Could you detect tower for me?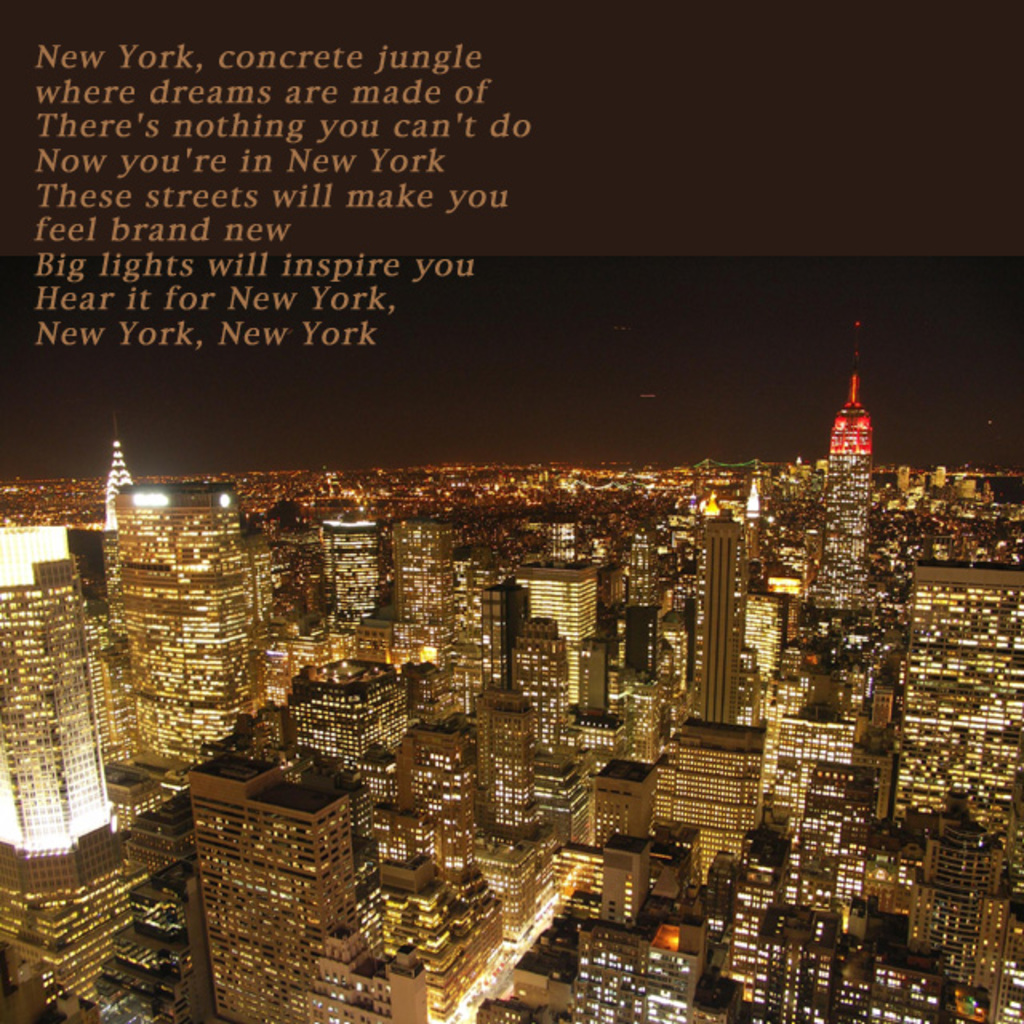
Detection result: (x1=392, y1=501, x2=474, y2=638).
